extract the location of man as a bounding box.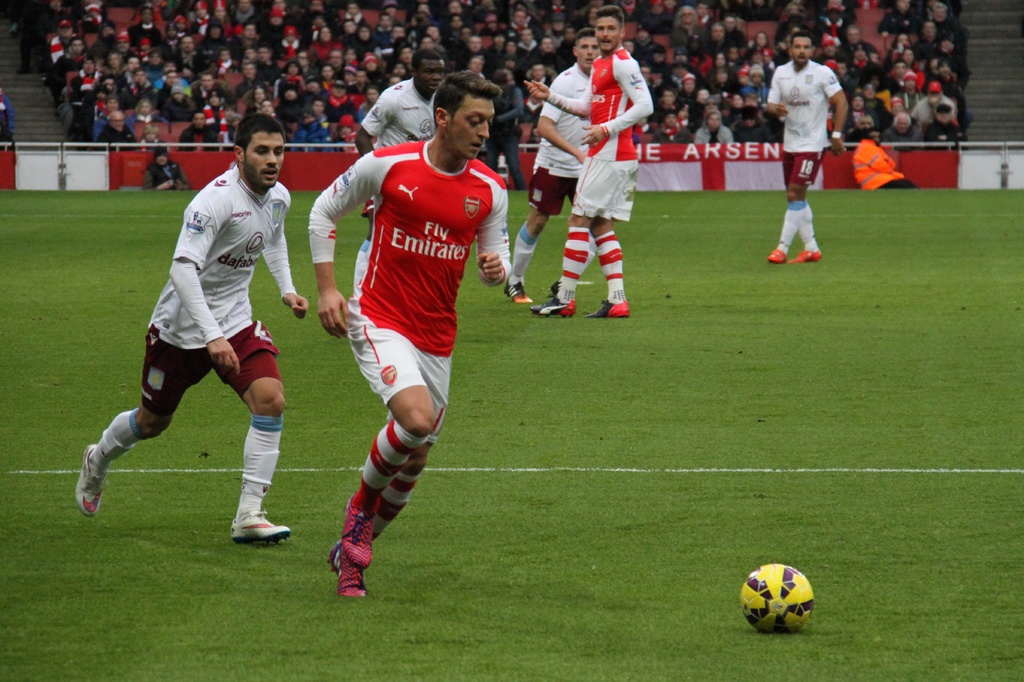
(left=540, top=33, right=563, bottom=59).
